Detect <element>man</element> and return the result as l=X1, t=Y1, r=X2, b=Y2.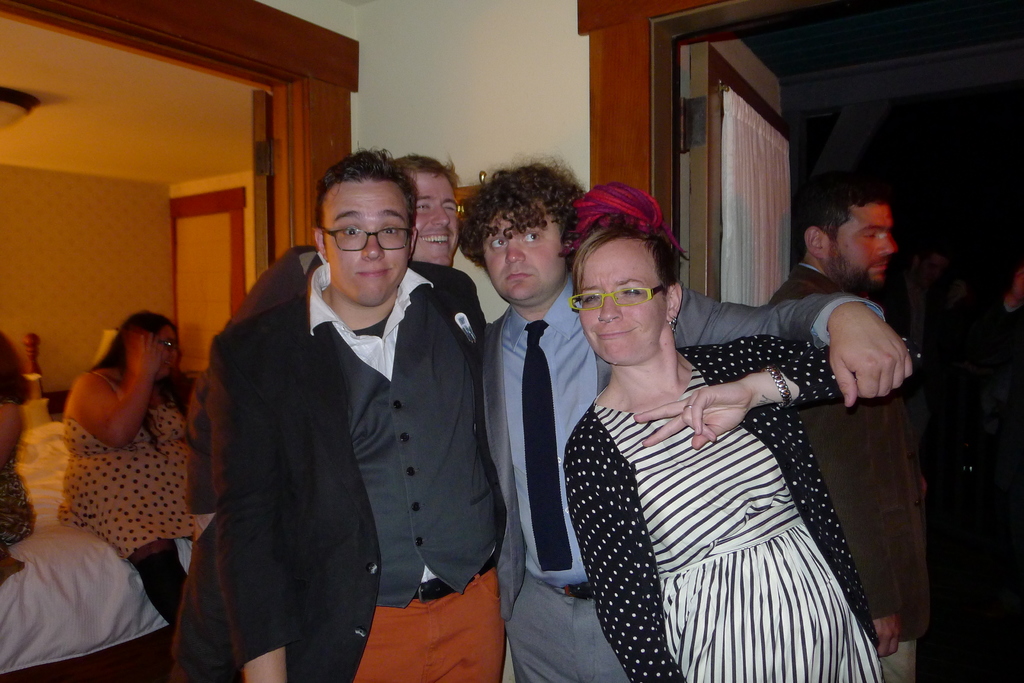
l=194, t=156, r=467, b=682.
